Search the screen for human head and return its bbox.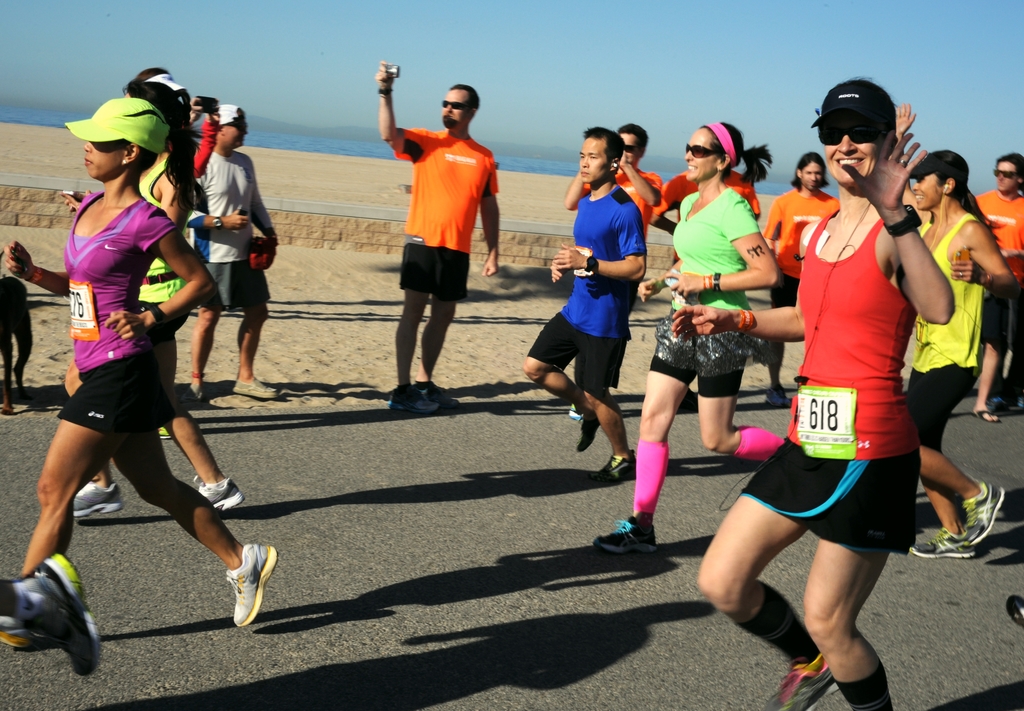
Found: (x1=683, y1=122, x2=742, y2=182).
